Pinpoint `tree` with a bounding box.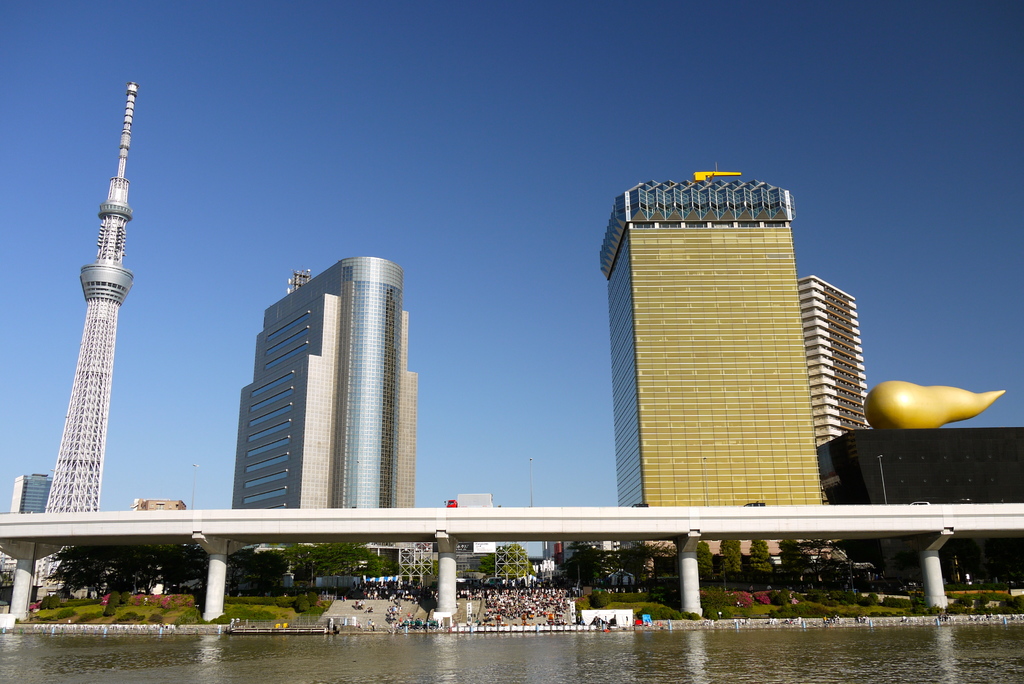
box=[470, 525, 680, 592].
